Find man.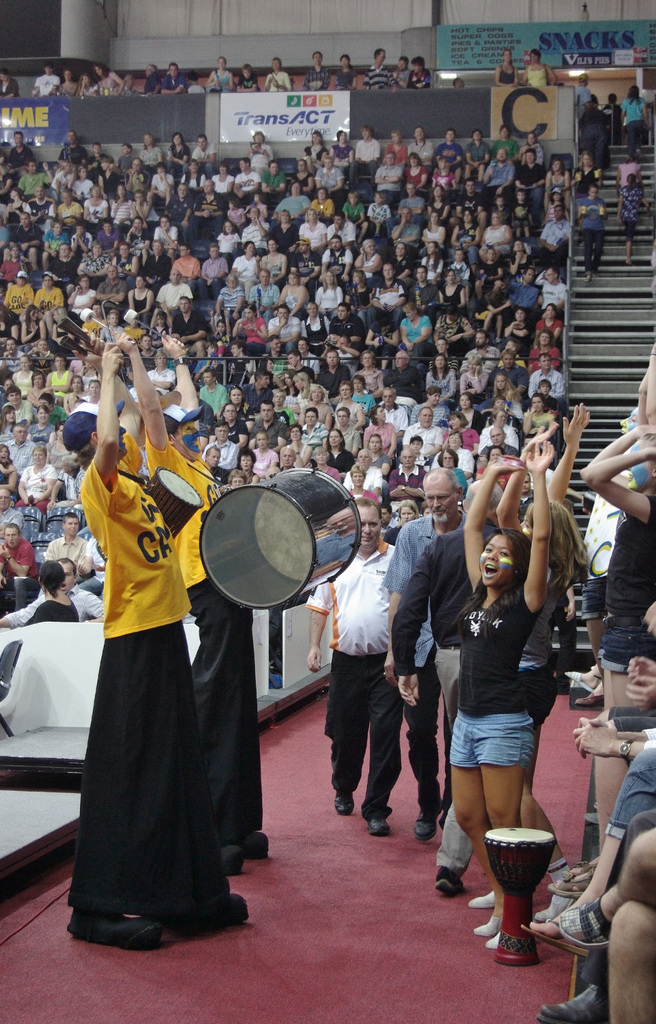
{"left": 237, "top": 362, "right": 272, "bottom": 417}.
